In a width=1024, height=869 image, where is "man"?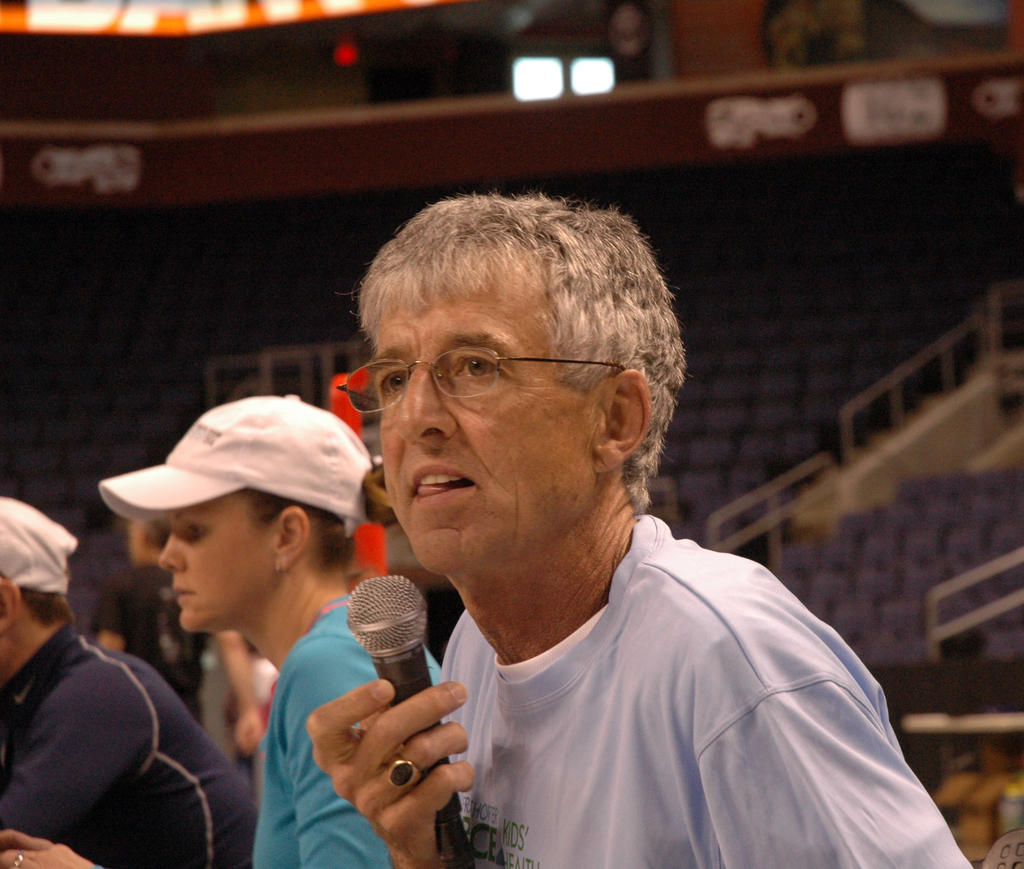
[left=0, top=498, right=256, bottom=868].
